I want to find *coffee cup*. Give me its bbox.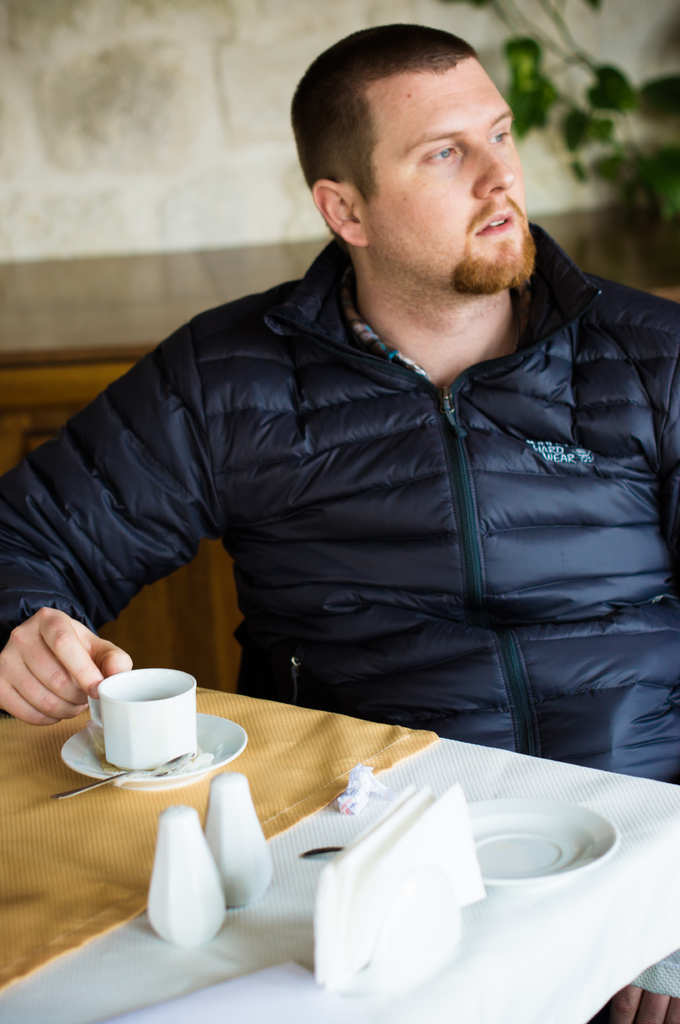
84, 667, 196, 770.
